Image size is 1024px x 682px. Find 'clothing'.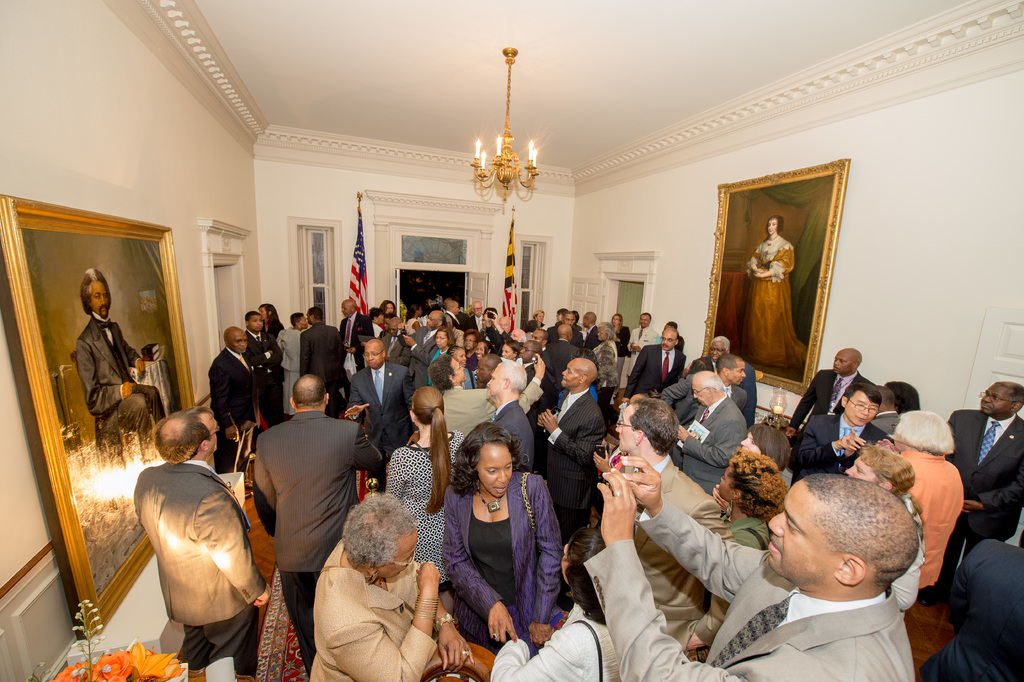
left=676, top=387, right=752, bottom=494.
